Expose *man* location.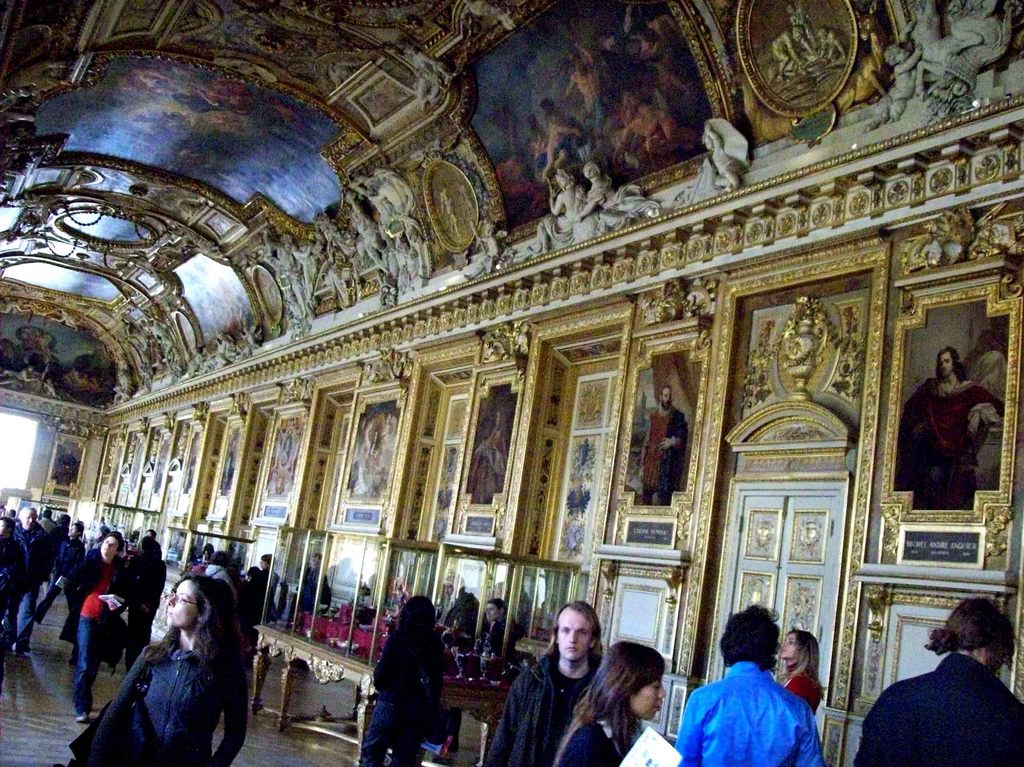
Exposed at (left=40, top=505, right=58, bottom=570).
